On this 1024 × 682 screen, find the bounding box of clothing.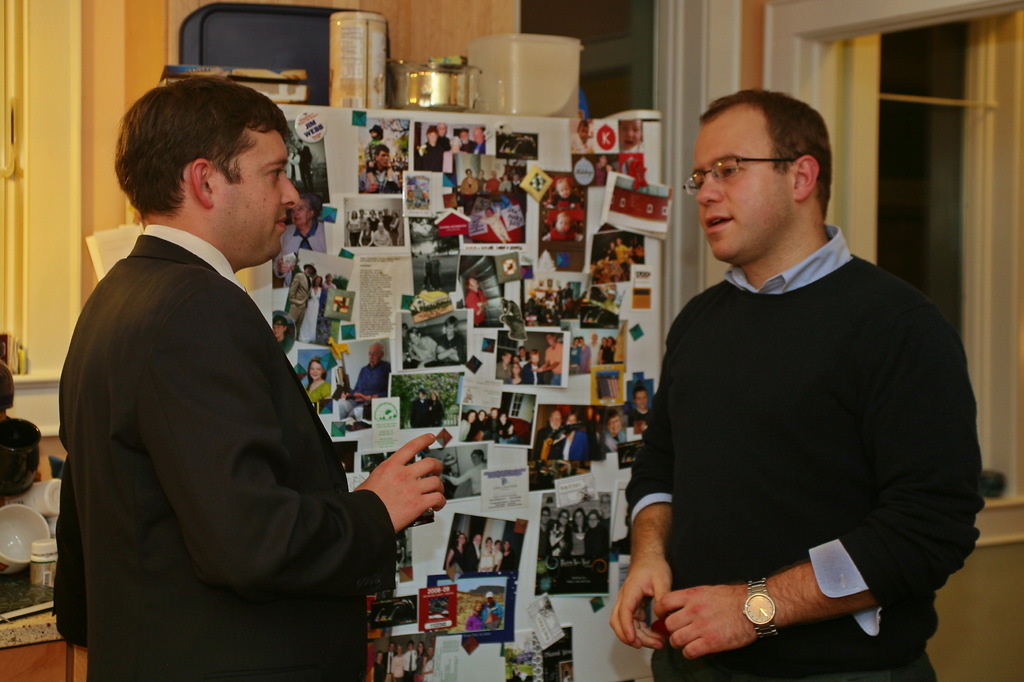
Bounding box: pyautogui.locateOnScreen(496, 179, 511, 192).
